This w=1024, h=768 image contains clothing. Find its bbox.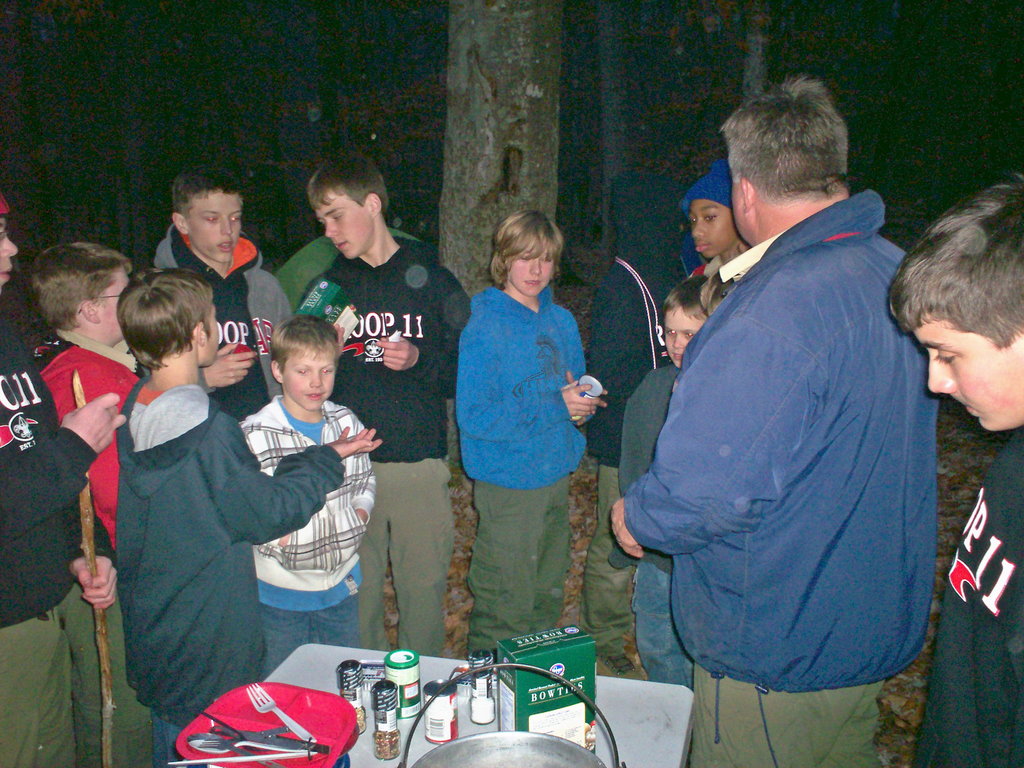
Rect(31, 318, 139, 564).
